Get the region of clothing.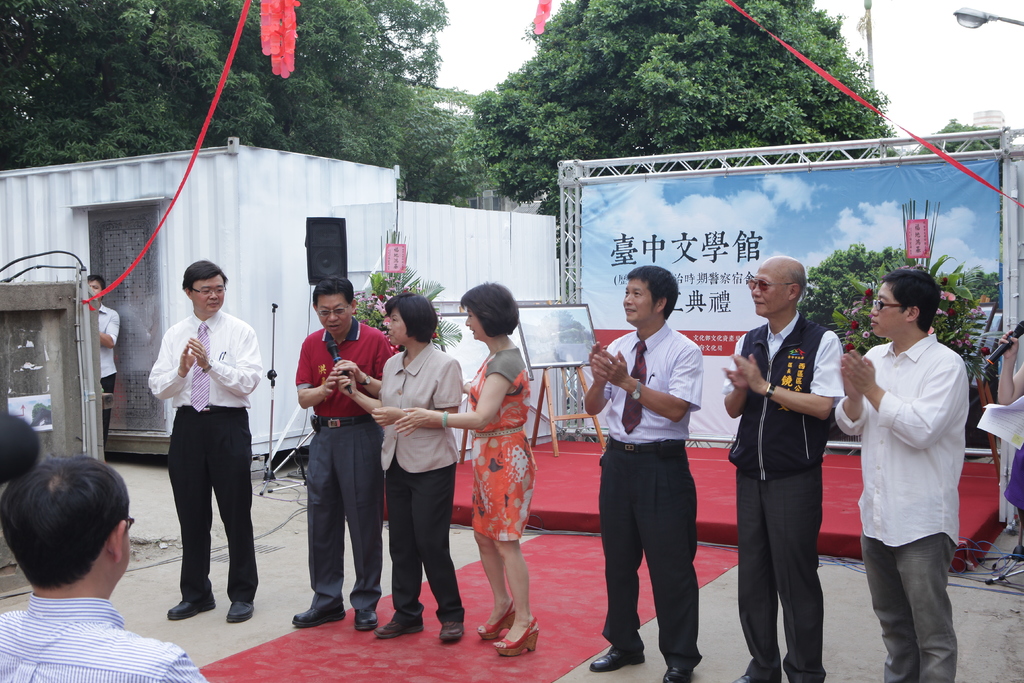
292, 315, 396, 612.
